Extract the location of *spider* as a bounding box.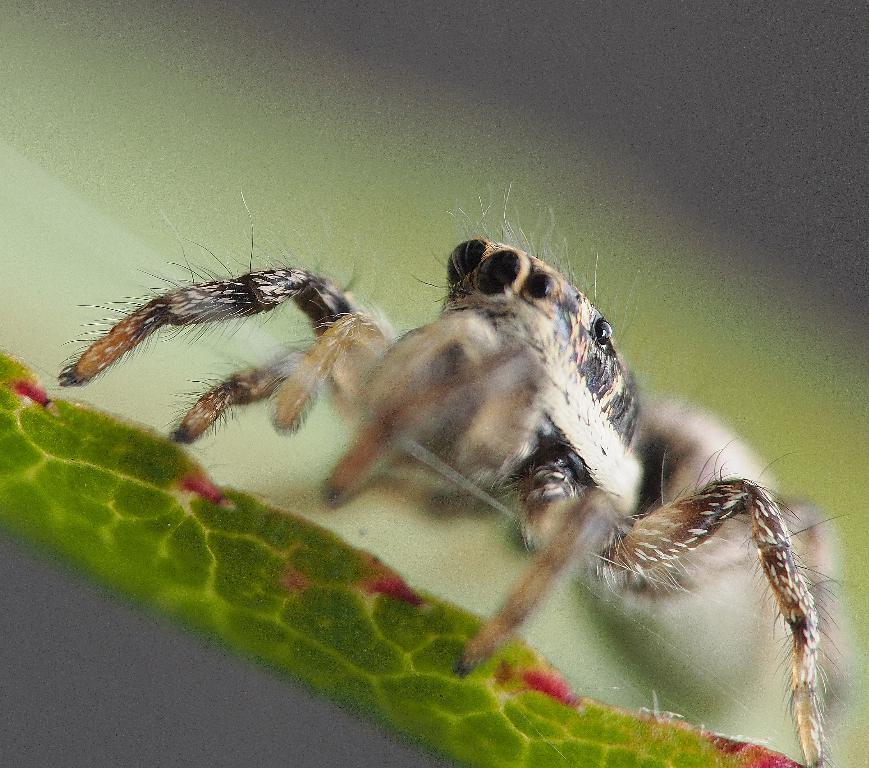
[49, 174, 854, 767].
